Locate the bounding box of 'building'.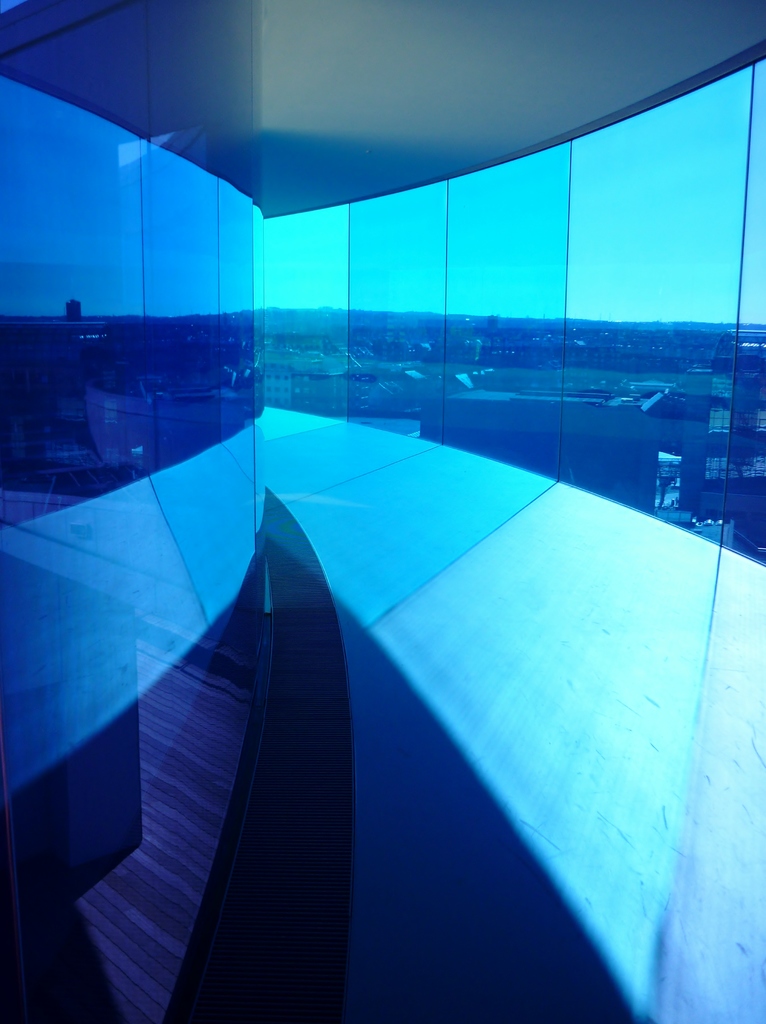
Bounding box: select_region(0, 0, 765, 1023).
